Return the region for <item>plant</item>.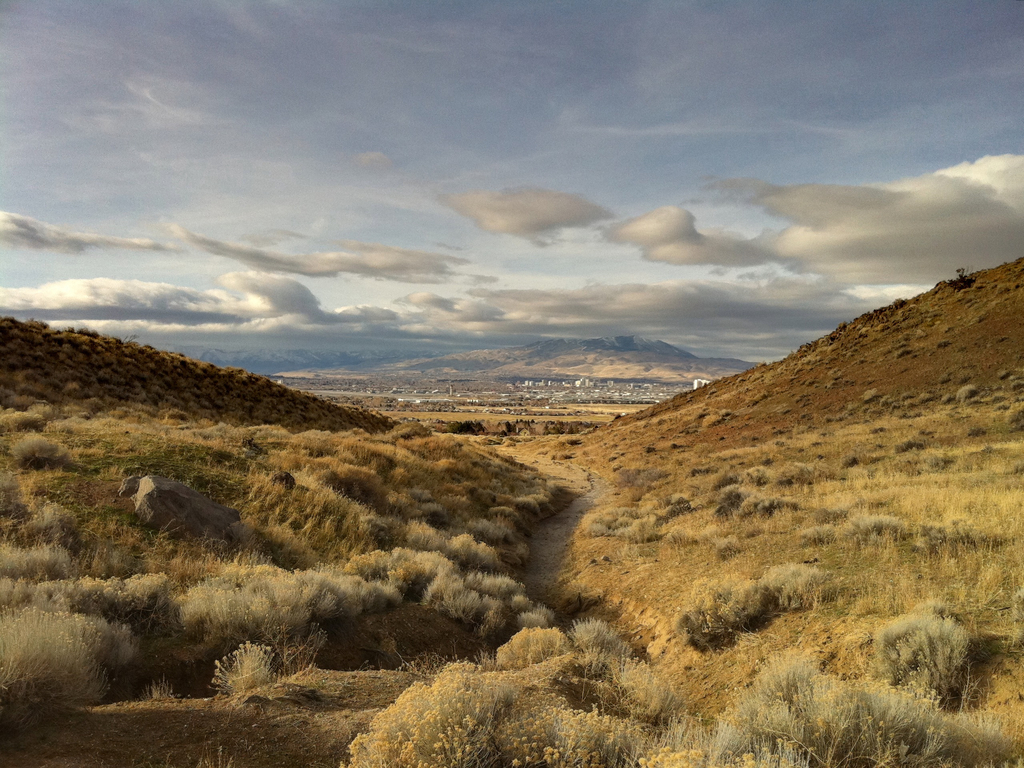
[447, 556, 563, 648].
